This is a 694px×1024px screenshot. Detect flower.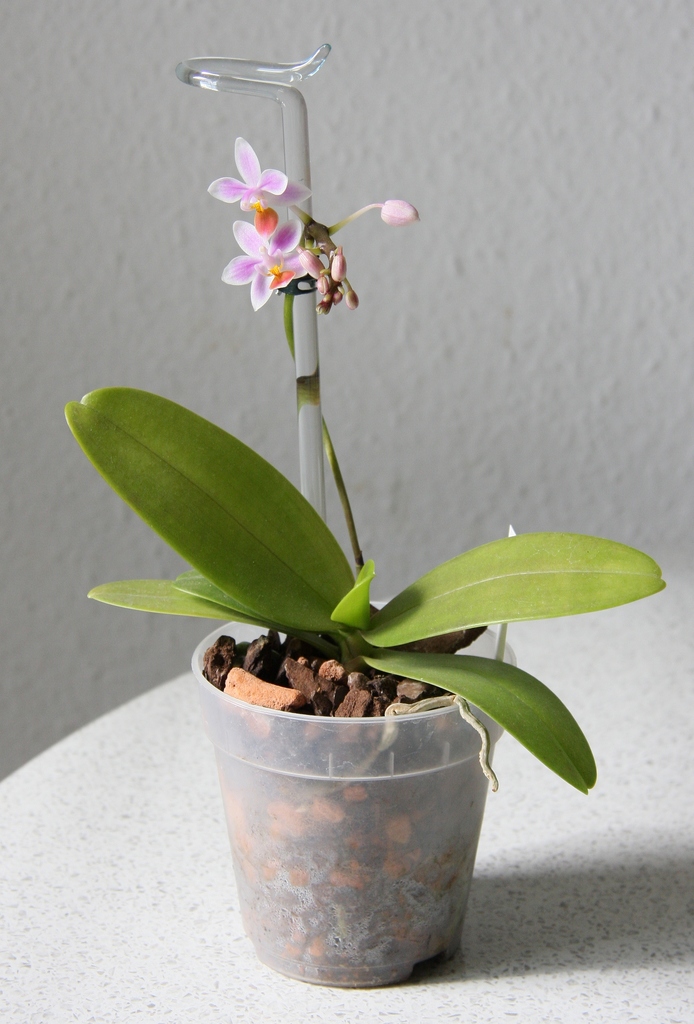
<region>222, 206, 308, 312</region>.
